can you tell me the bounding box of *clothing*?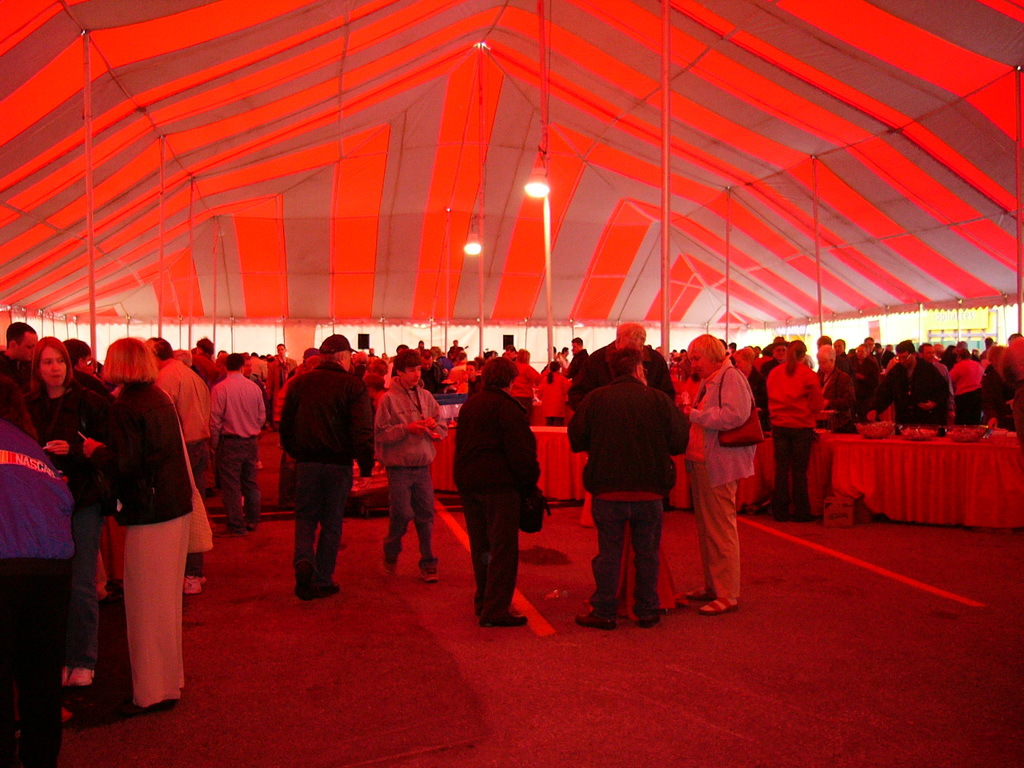
374 380 446 574.
